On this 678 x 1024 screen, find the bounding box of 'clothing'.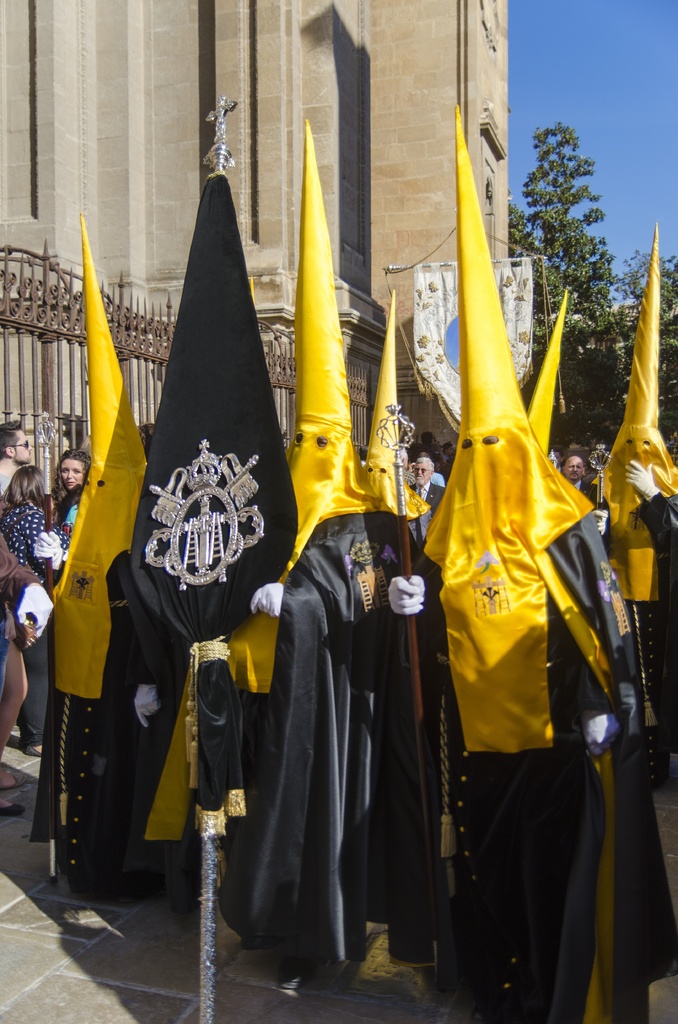
Bounding box: (404,484,444,515).
